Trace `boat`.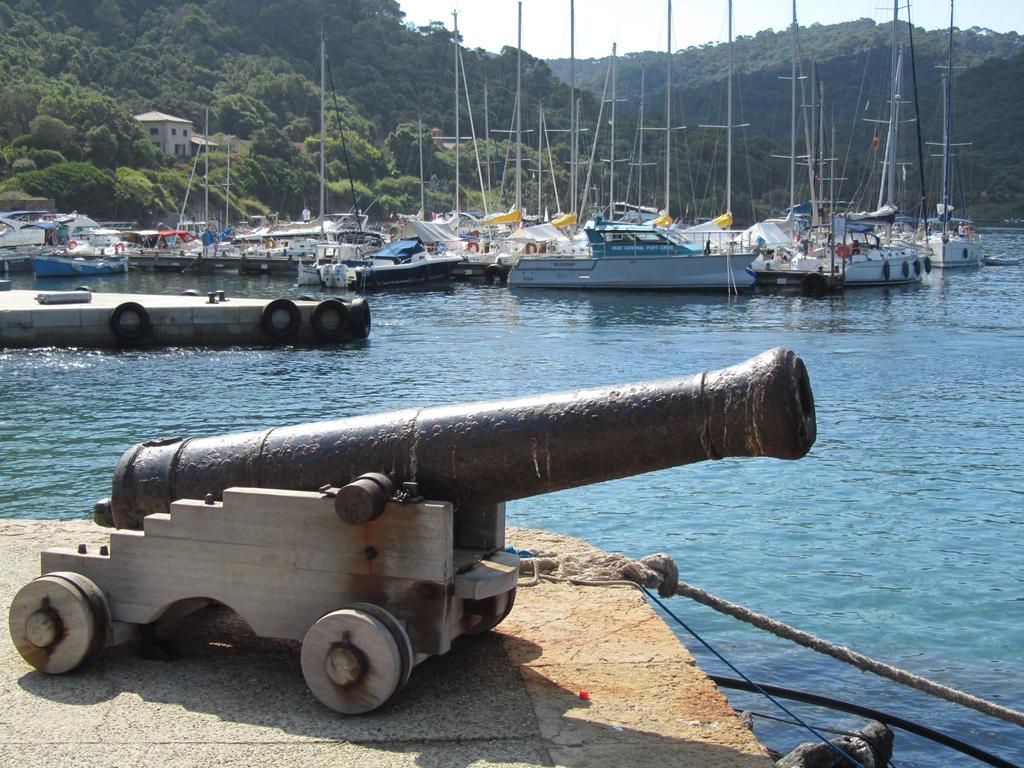
Traced to (x1=916, y1=0, x2=983, y2=275).
